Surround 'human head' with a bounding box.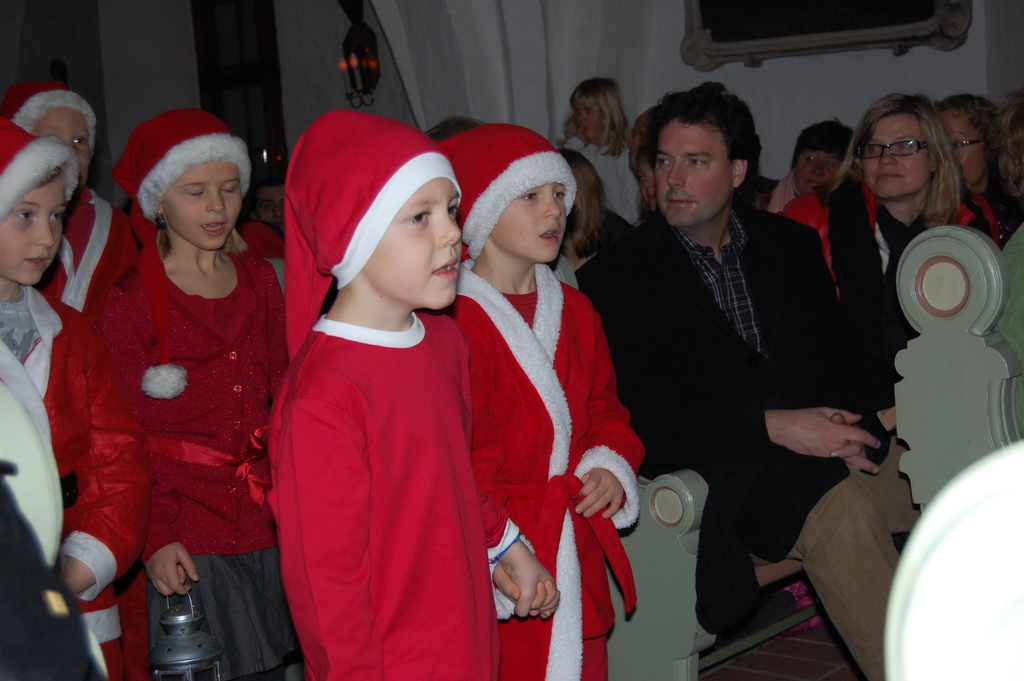
region(643, 80, 763, 227).
